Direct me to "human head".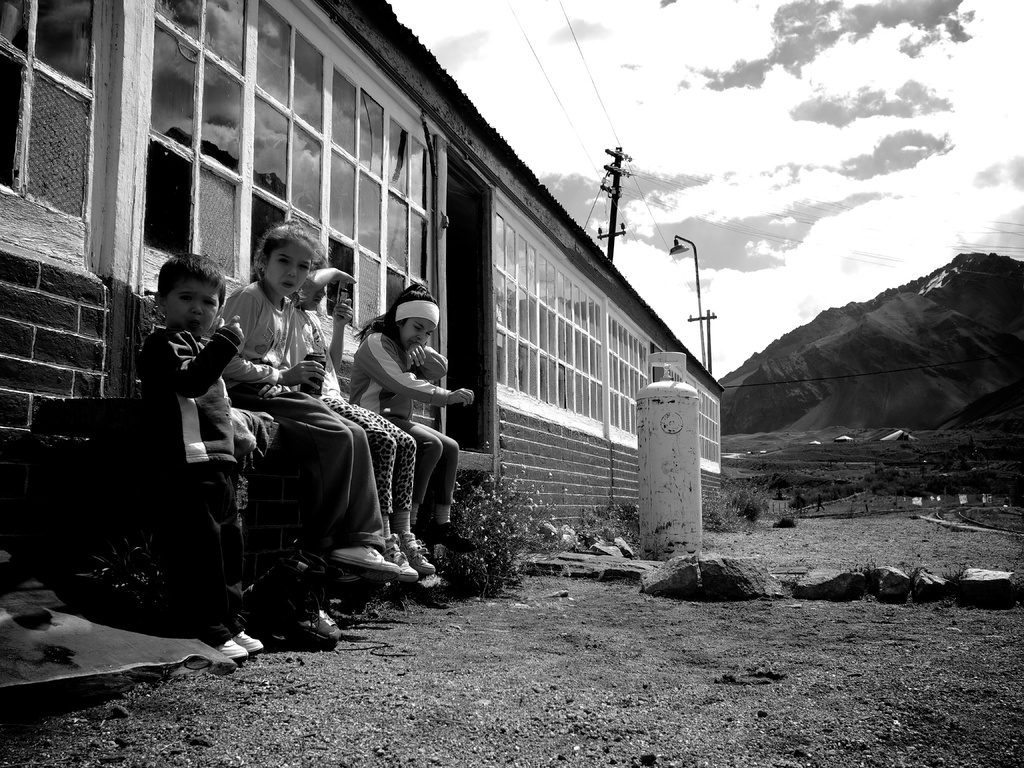
Direction: {"x1": 257, "y1": 225, "x2": 315, "y2": 299}.
